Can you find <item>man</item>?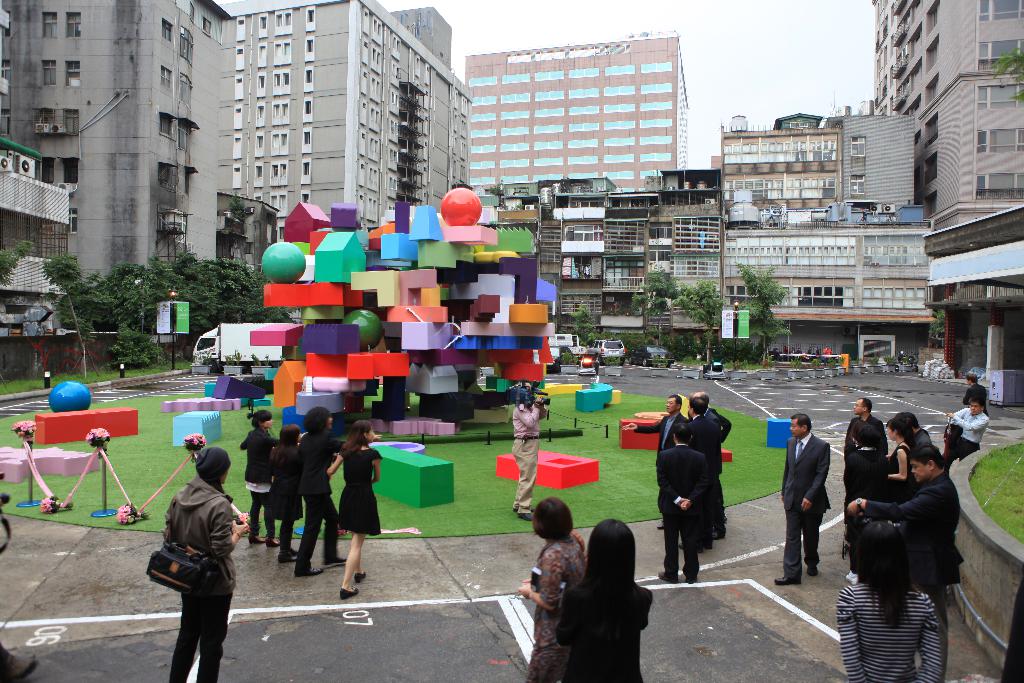
Yes, bounding box: 940 403 985 461.
